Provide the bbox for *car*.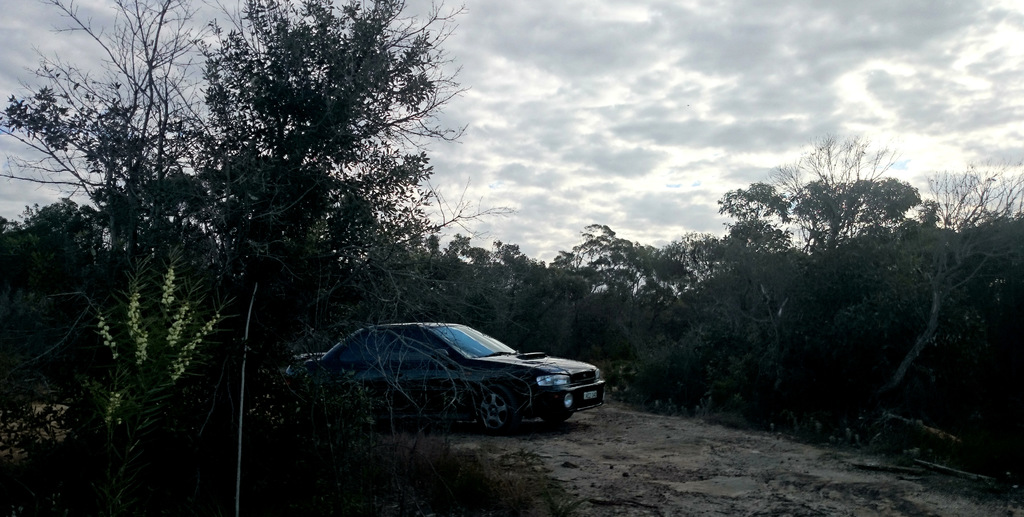
284,322,599,436.
